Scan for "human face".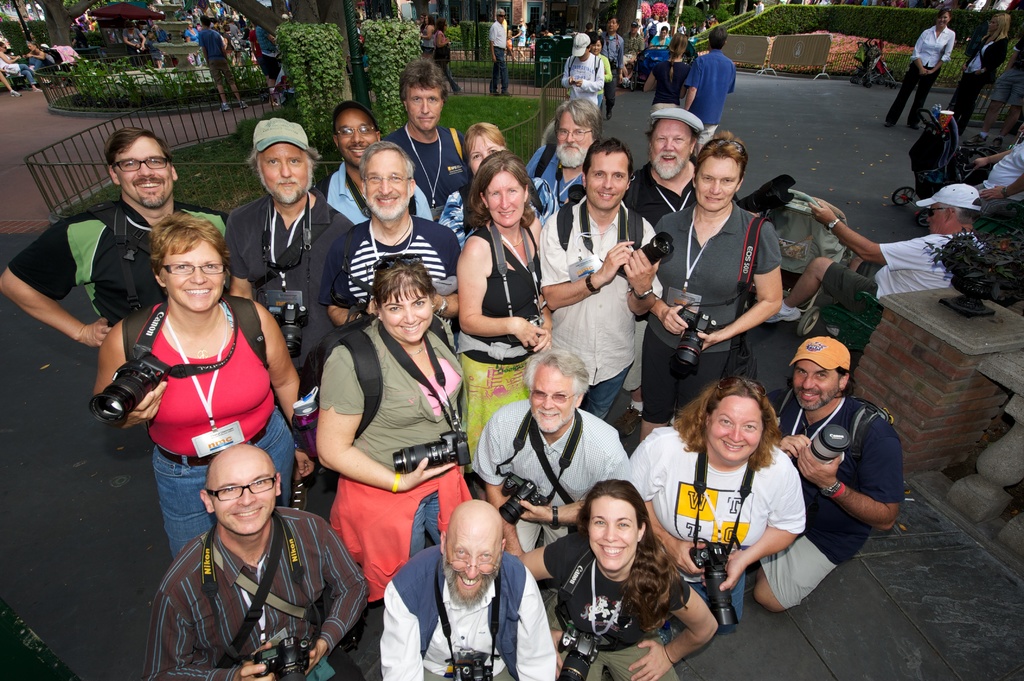
Scan result: select_region(649, 116, 692, 179).
